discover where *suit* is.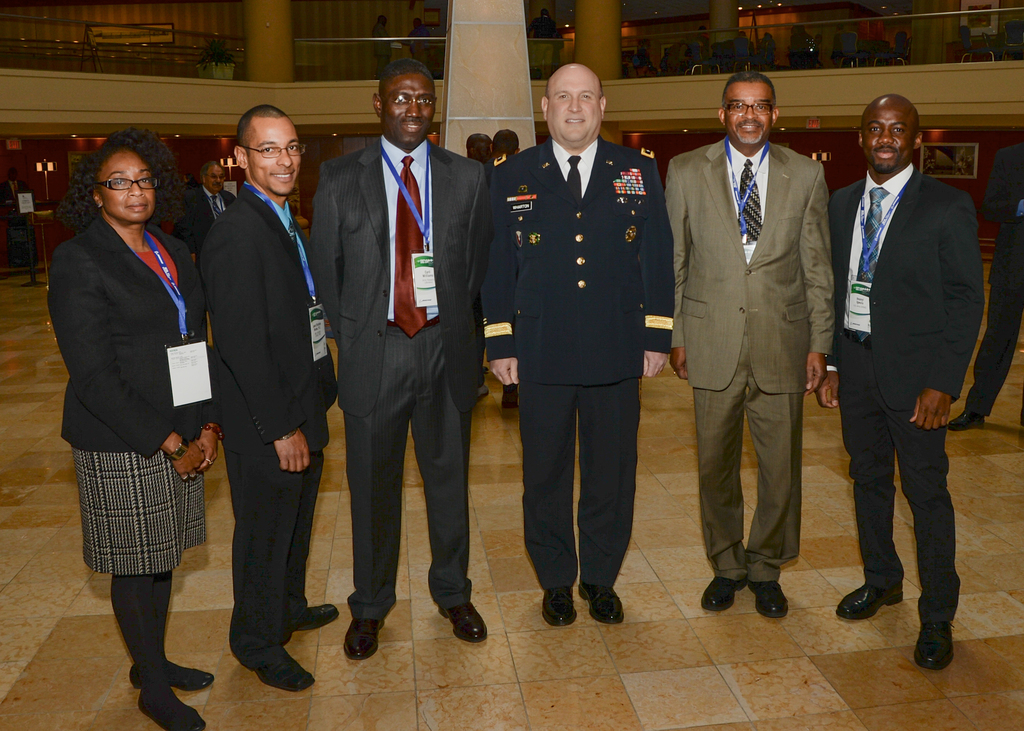
Discovered at bbox=[313, 131, 493, 617].
